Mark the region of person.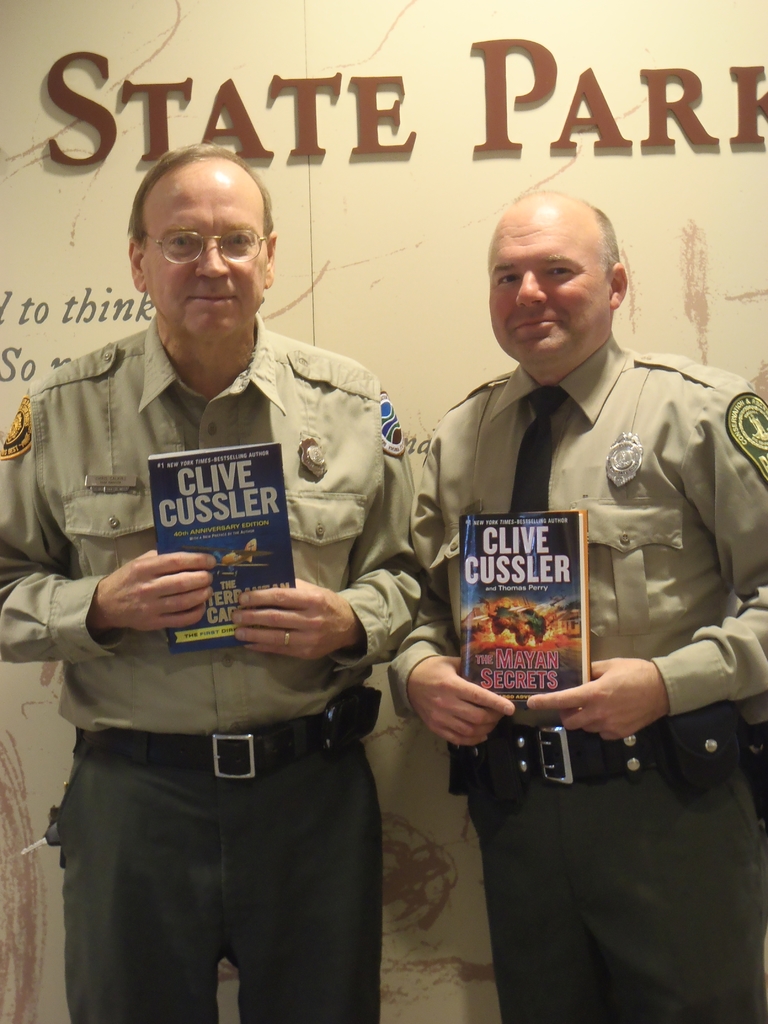
Region: 385, 189, 767, 1023.
